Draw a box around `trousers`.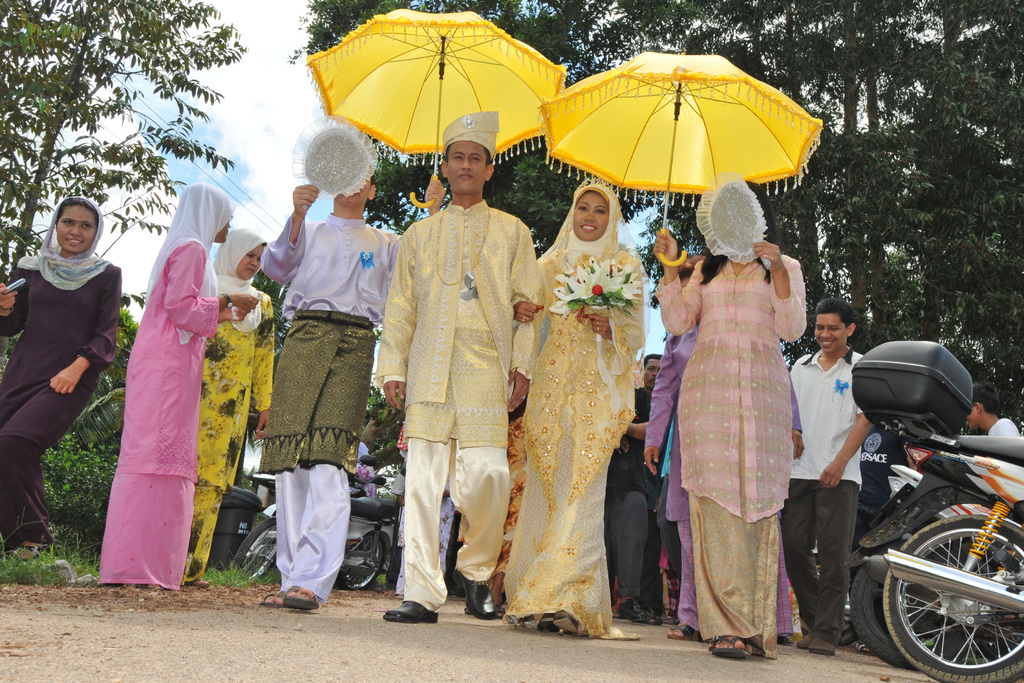
pyautogui.locateOnScreen(411, 426, 509, 583).
